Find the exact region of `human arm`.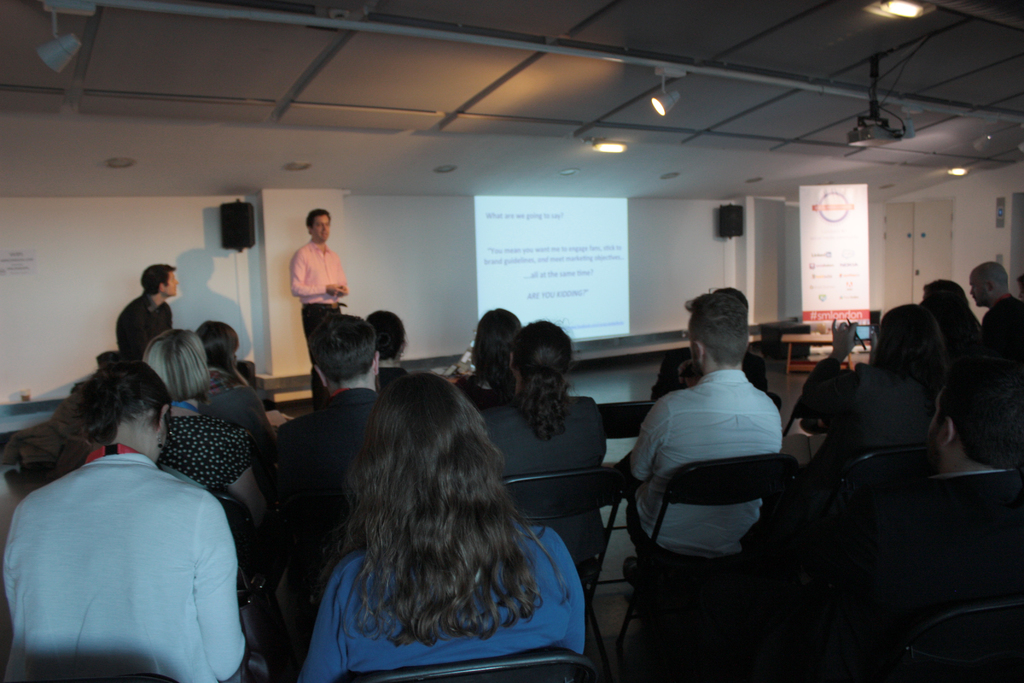
Exact region: (289, 254, 344, 300).
